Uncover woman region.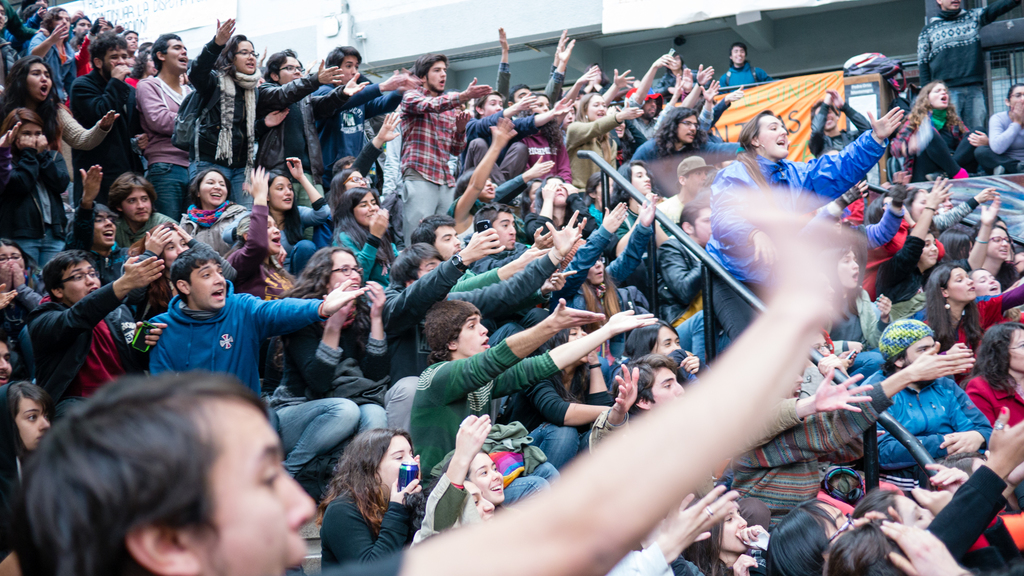
Uncovered: (851, 405, 1023, 575).
